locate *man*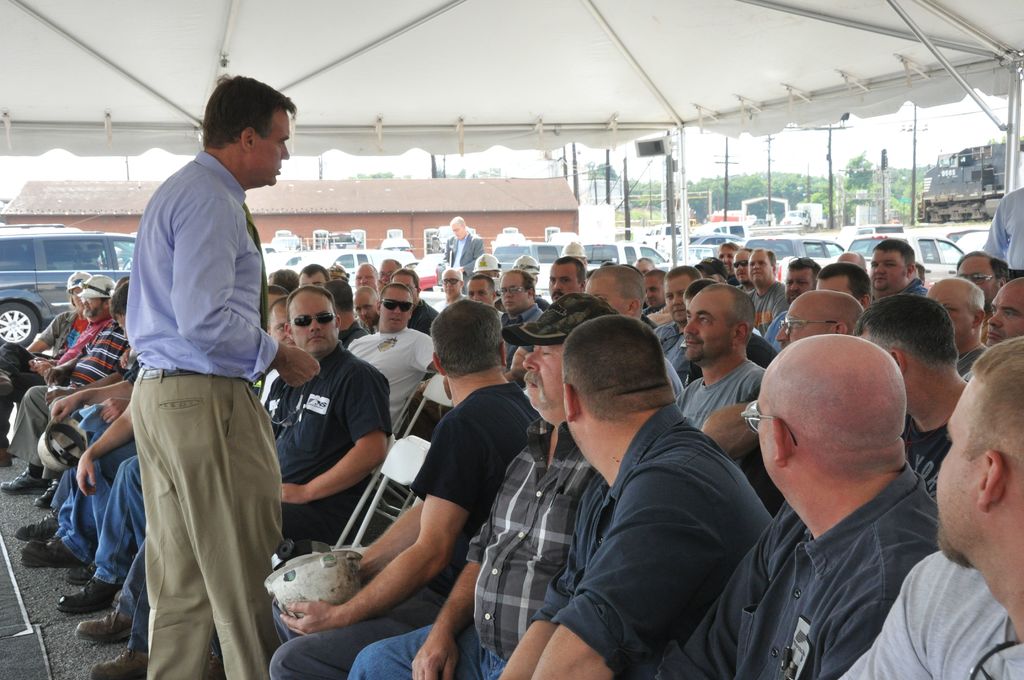
644, 263, 657, 325
